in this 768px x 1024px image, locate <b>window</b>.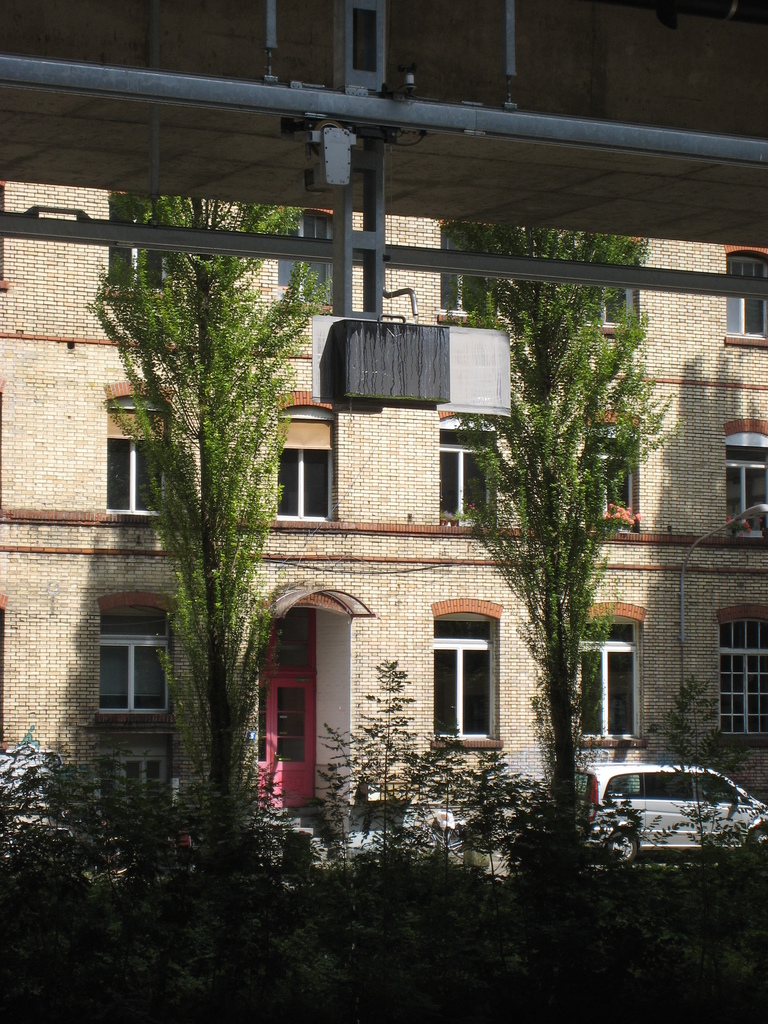
Bounding box: 576:598:652:746.
